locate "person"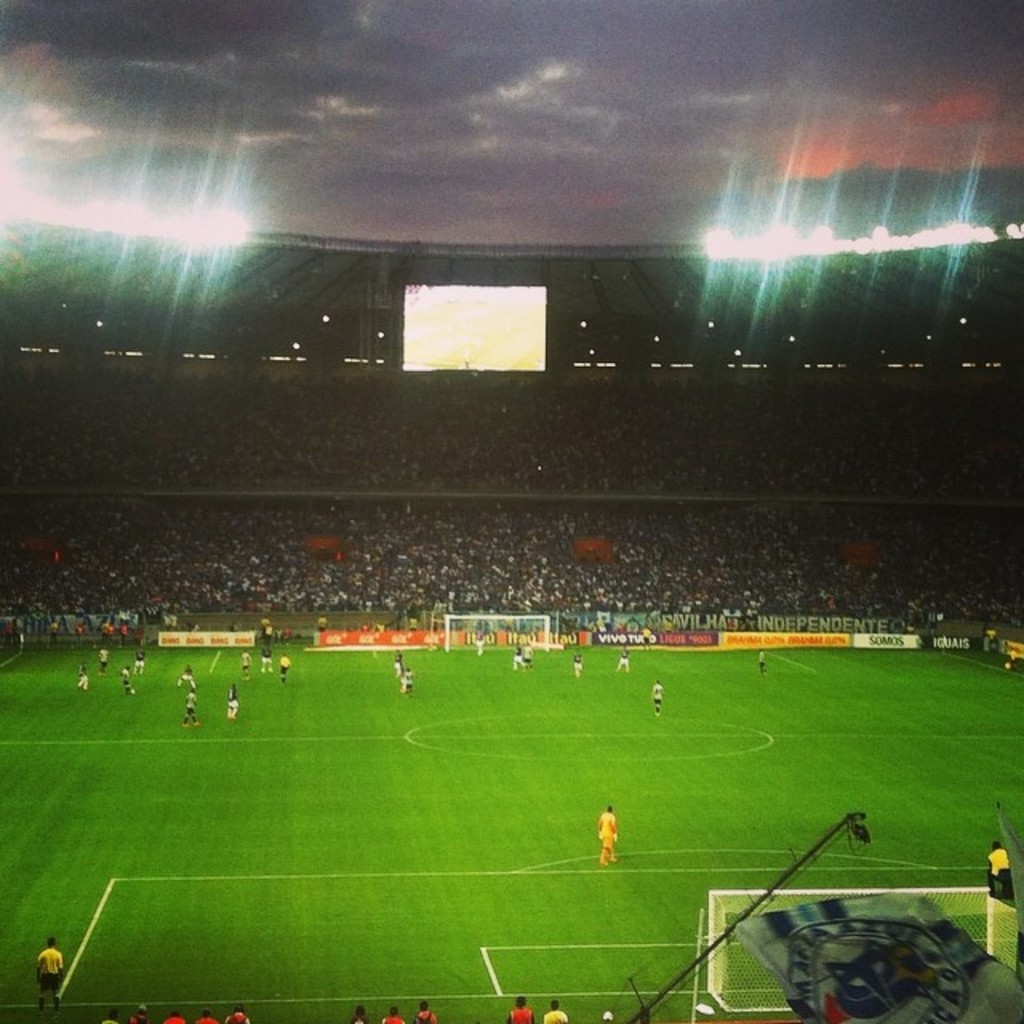
box=[563, 648, 584, 680]
